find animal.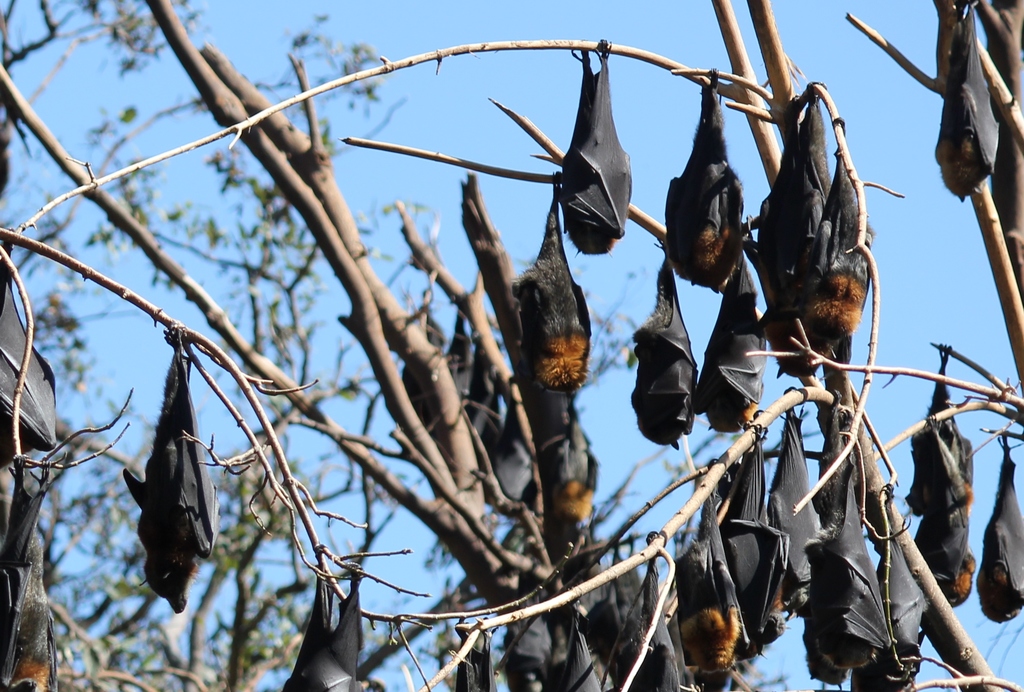
box(660, 69, 753, 293).
